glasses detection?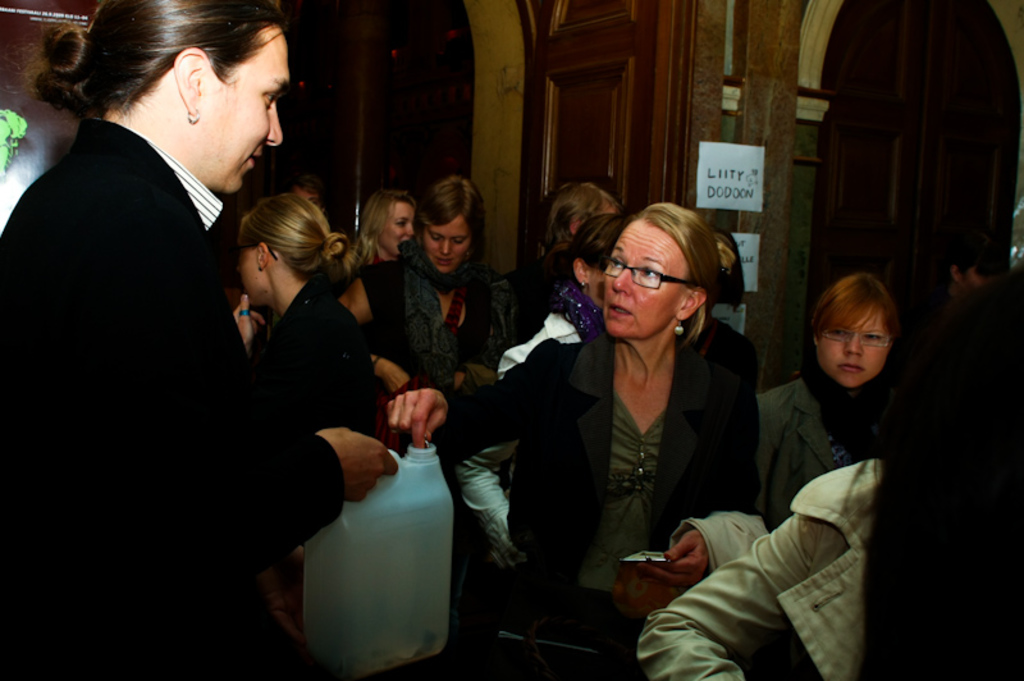
l=611, t=260, r=727, b=302
